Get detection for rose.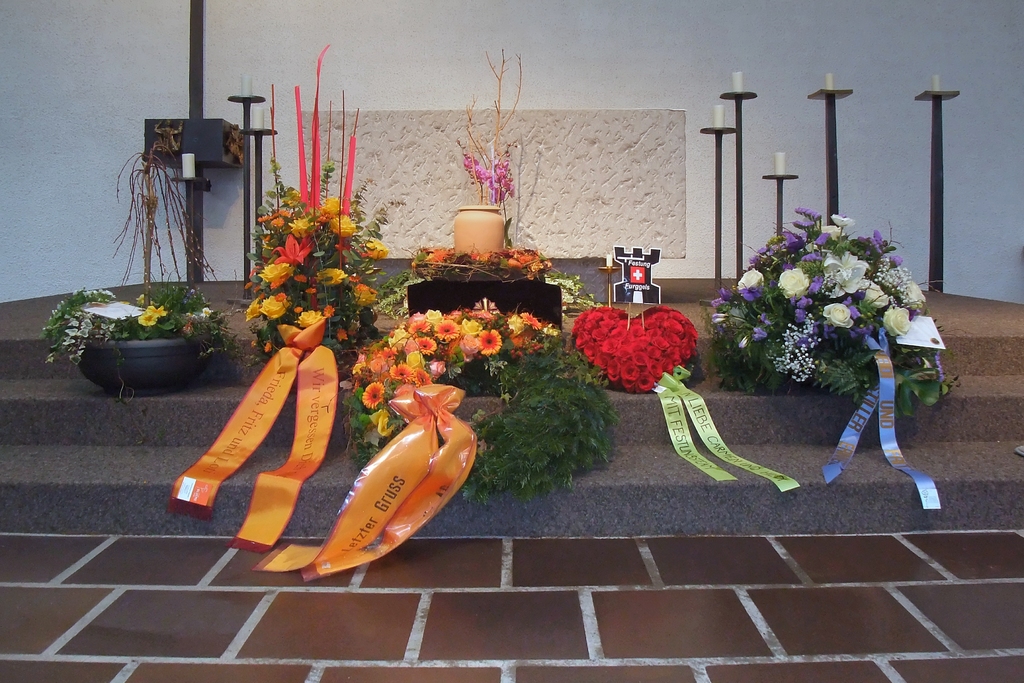
Detection: select_region(370, 409, 396, 436).
